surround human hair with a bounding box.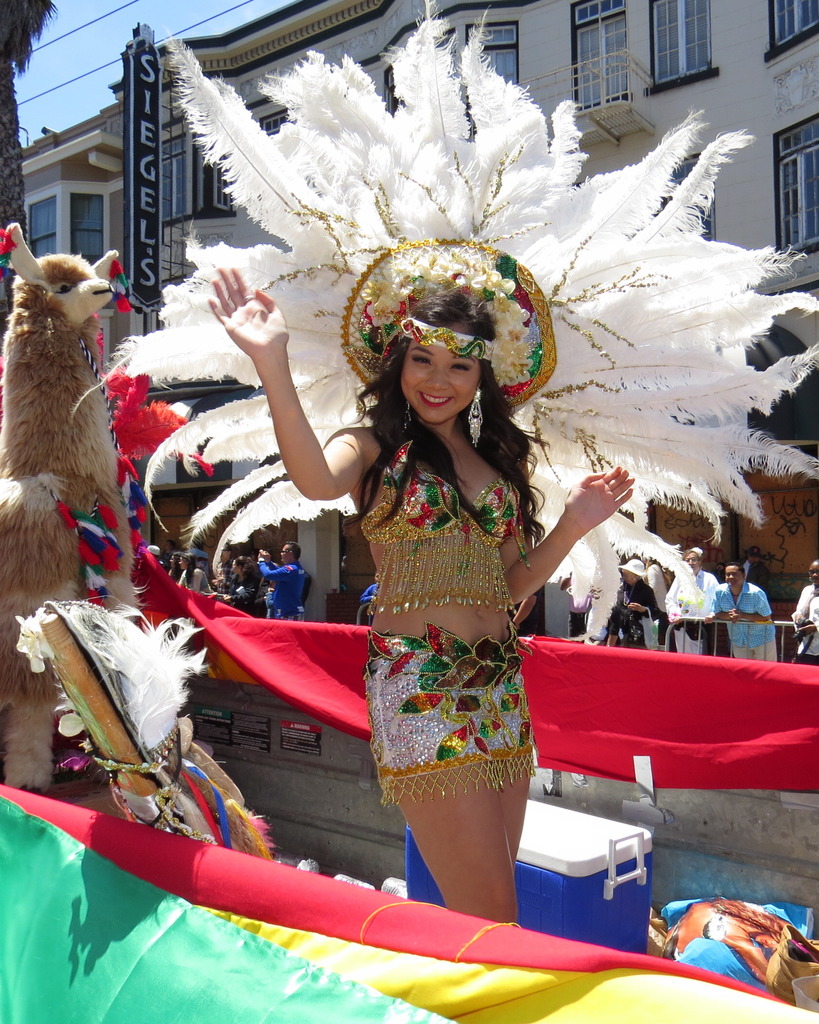
<box>362,277,523,491</box>.
